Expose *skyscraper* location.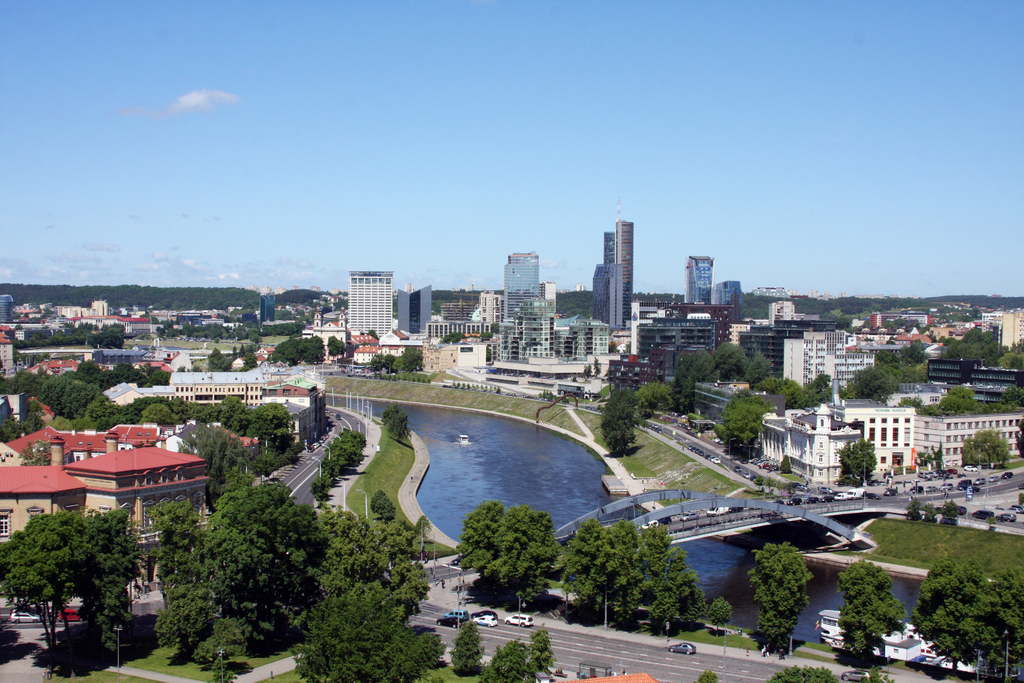
Exposed at <region>568, 208, 666, 353</region>.
